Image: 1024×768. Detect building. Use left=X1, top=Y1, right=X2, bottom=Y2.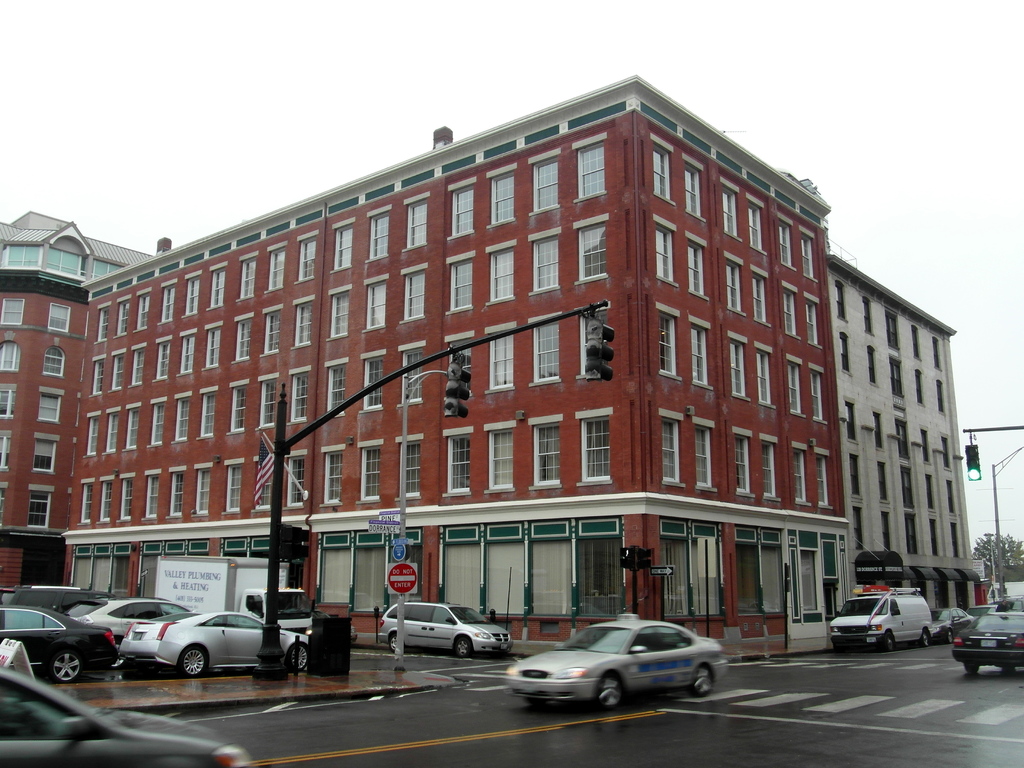
left=826, top=252, right=981, bottom=617.
